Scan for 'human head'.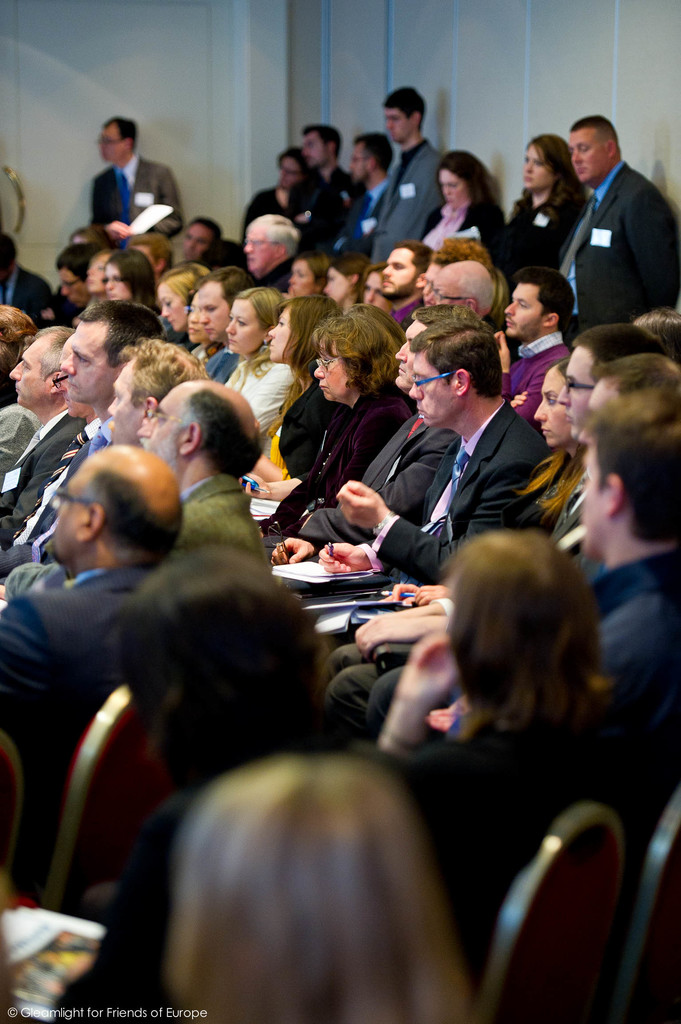
Scan result: l=579, t=385, r=680, b=554.
